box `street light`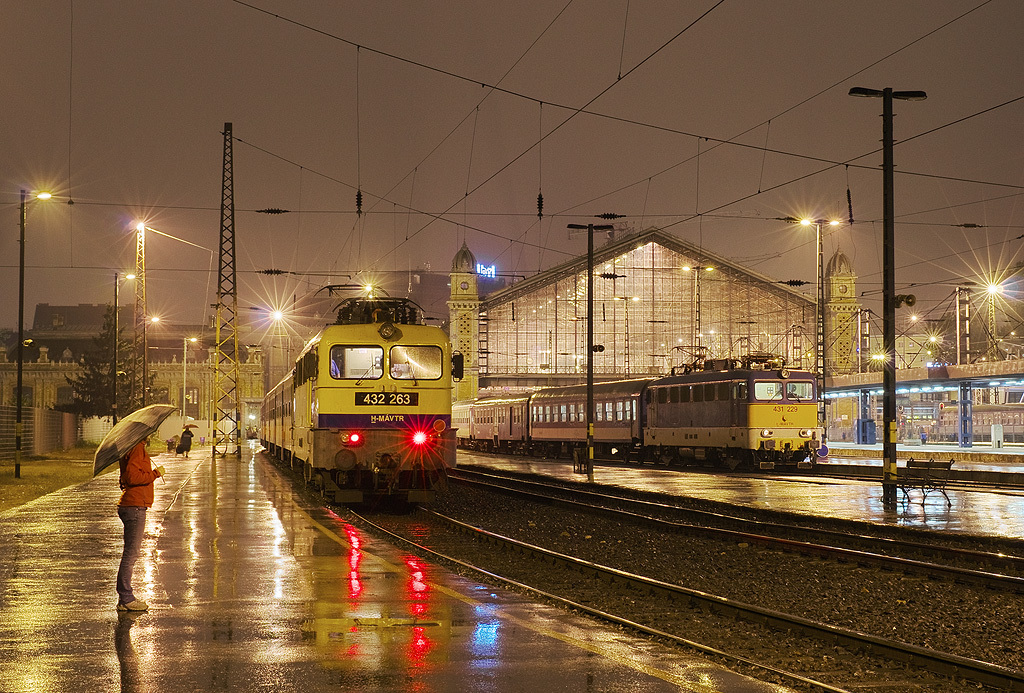
[left=110, top=269, right=138, bottom=428]
